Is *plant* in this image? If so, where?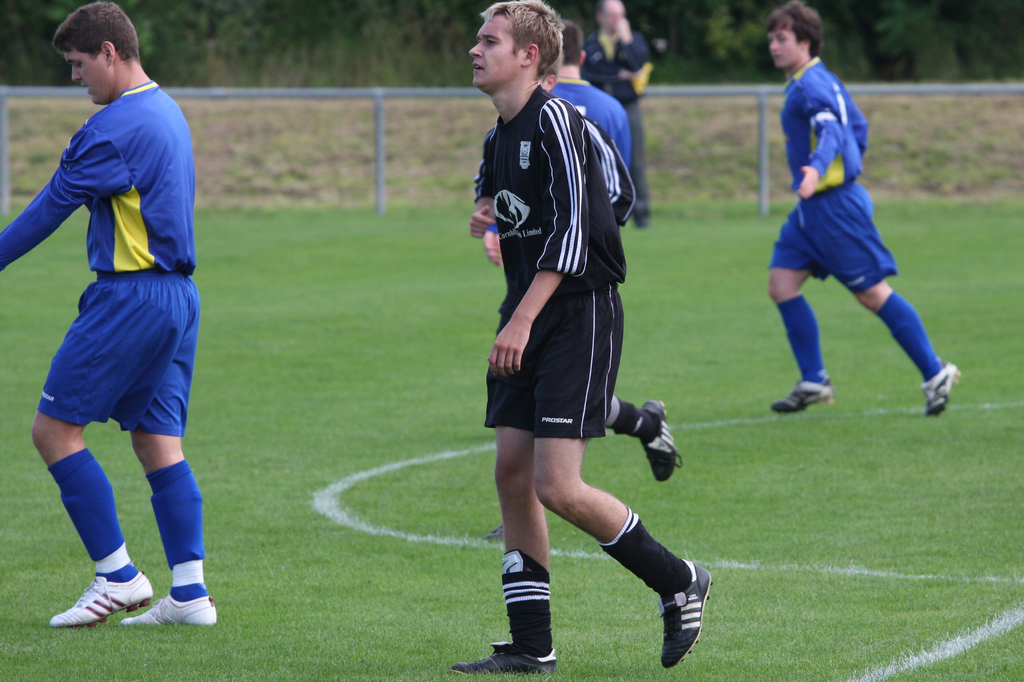
Yes, at pyautogui.locateOnScreen(922, 134, 1005, 202).
